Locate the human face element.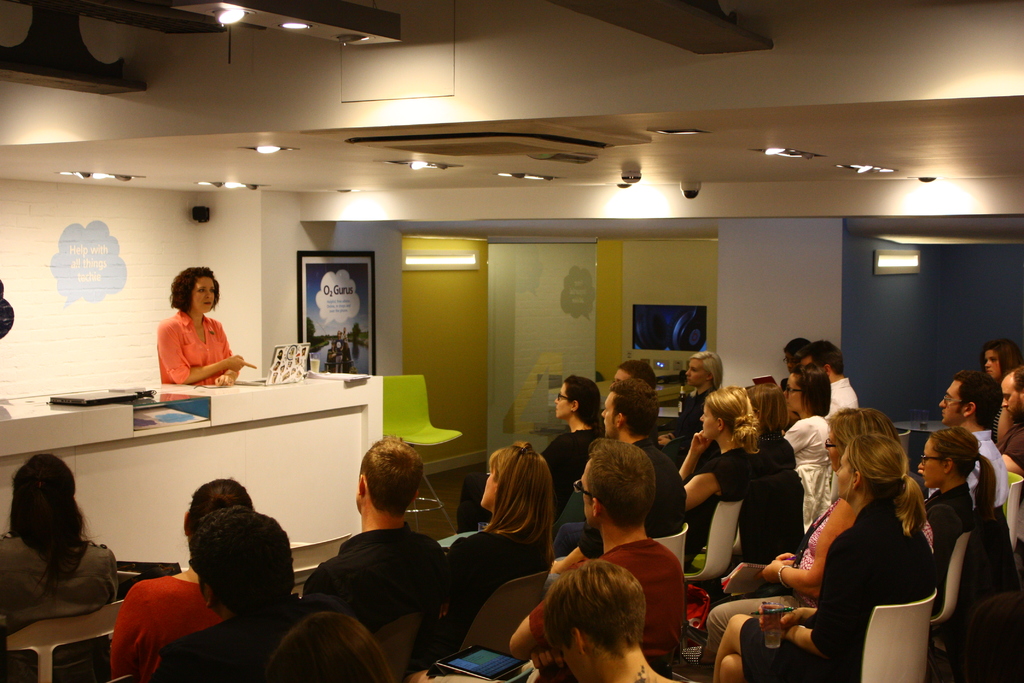
Element bbox: x1=834 y1=449 x2=854 y2=495.
